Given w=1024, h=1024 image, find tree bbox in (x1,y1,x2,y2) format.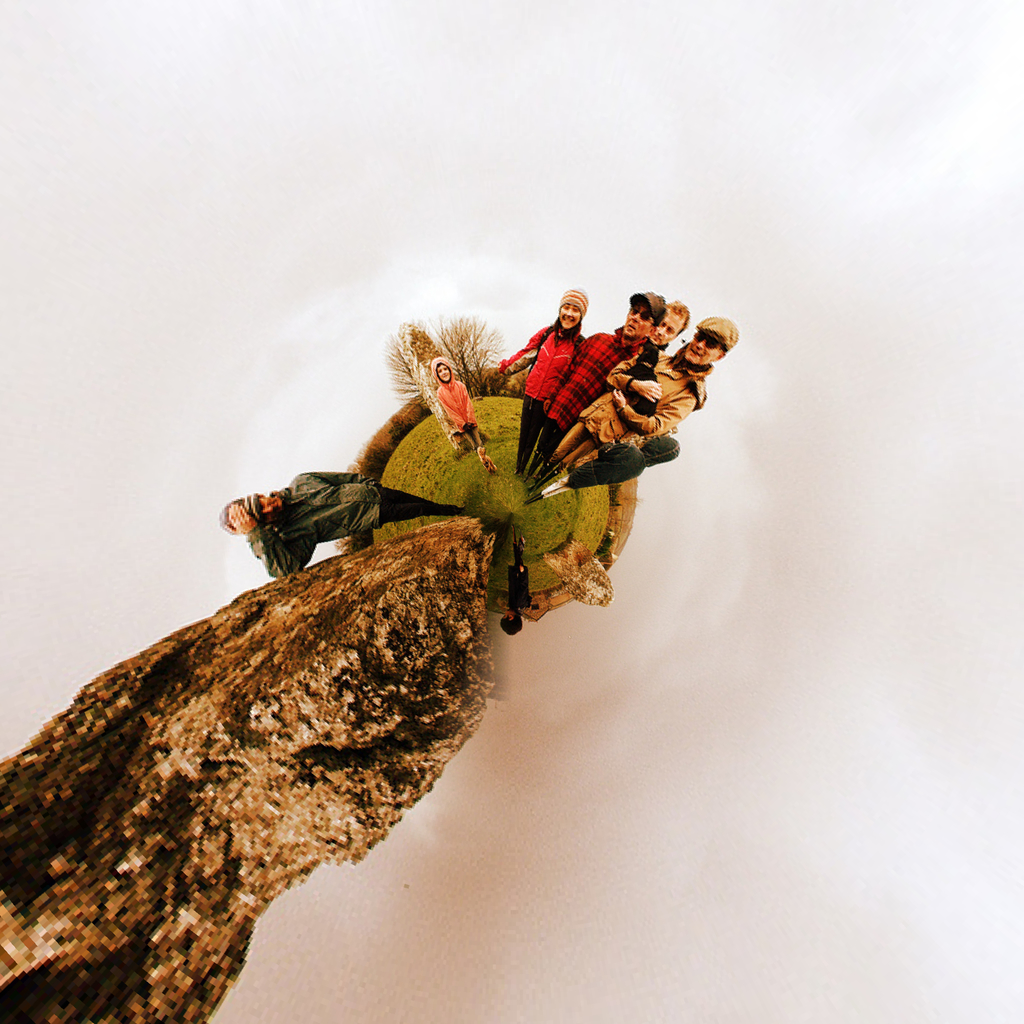
(397,318,509,400).
